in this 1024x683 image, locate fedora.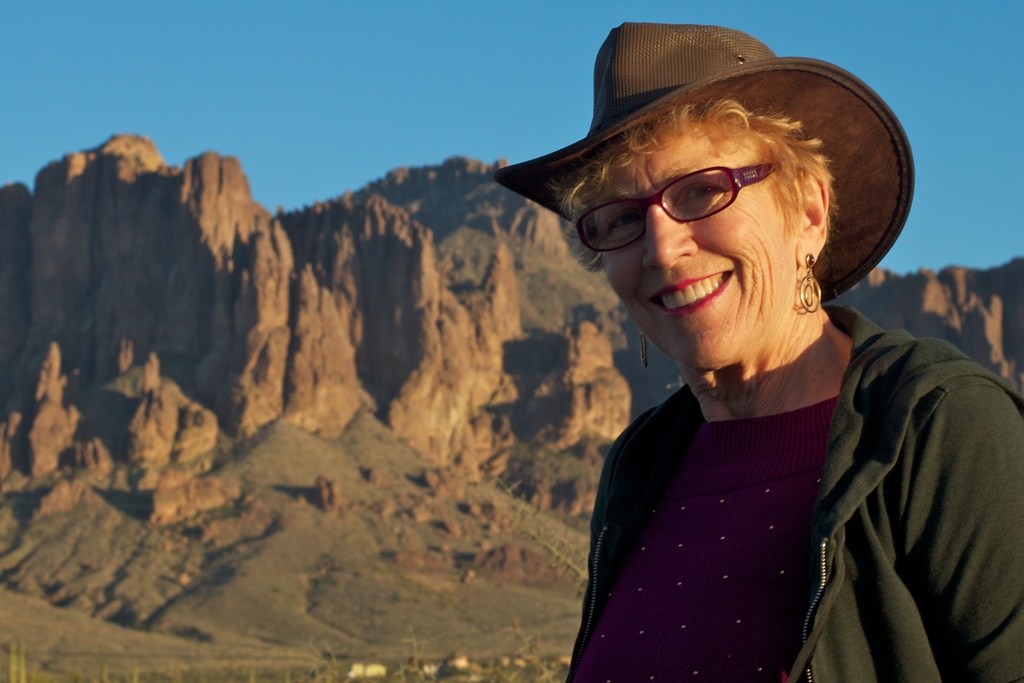
Bounding box: x1=493, y1=20, x2=924, y2=311.
